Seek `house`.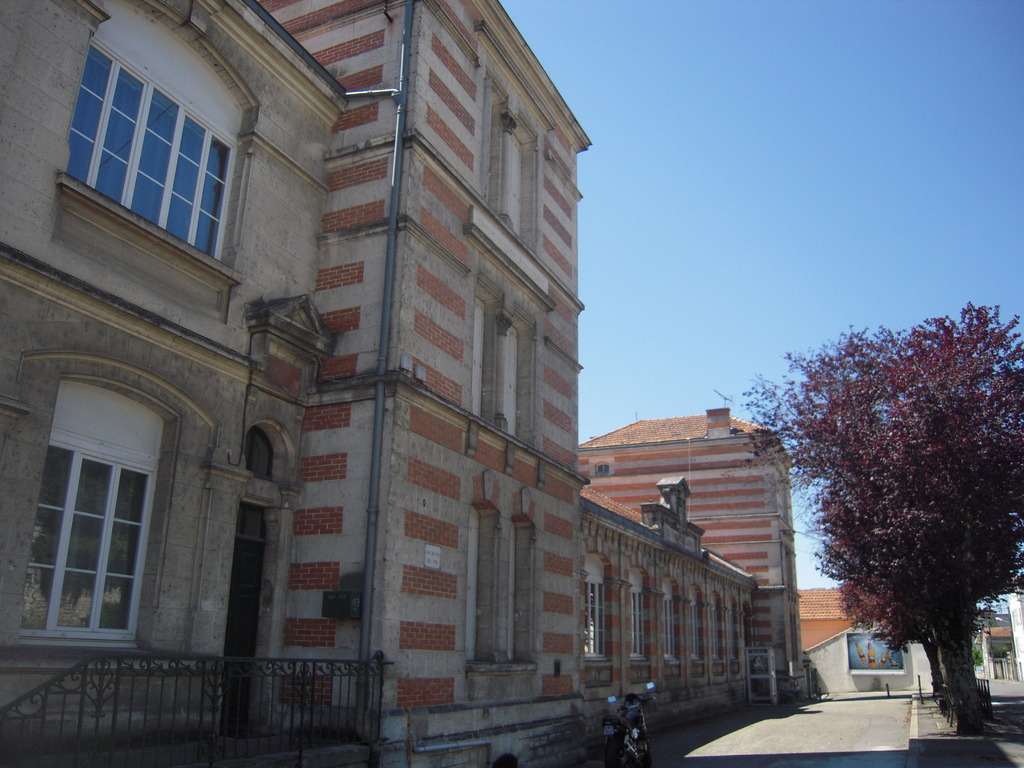
(left=797, top=582, right=893, bottom=652).
